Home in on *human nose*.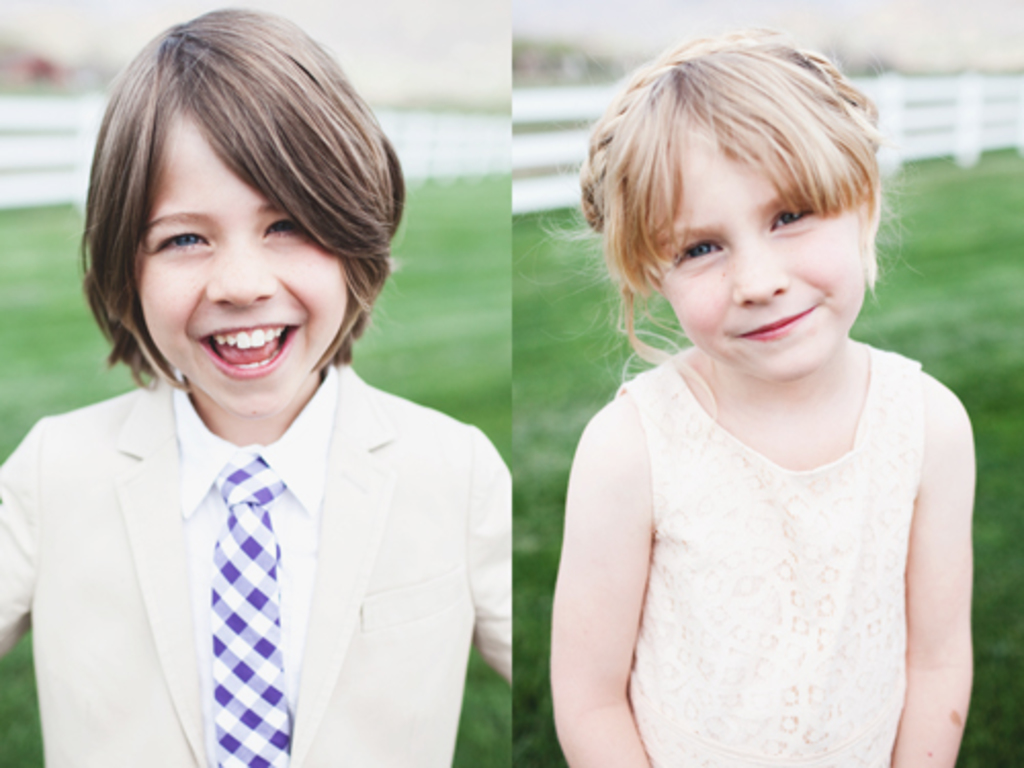
Homed in at bbox=(201, 236, 283, 311).
